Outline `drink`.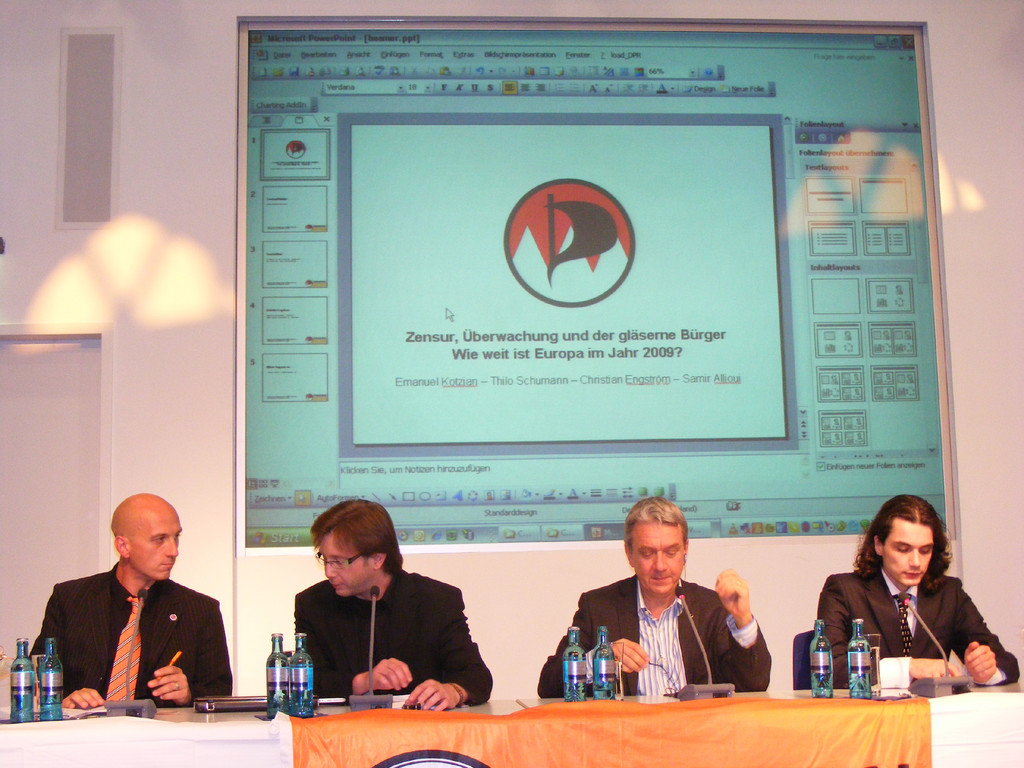
Outline: box=[556, 625, 591, 698].
